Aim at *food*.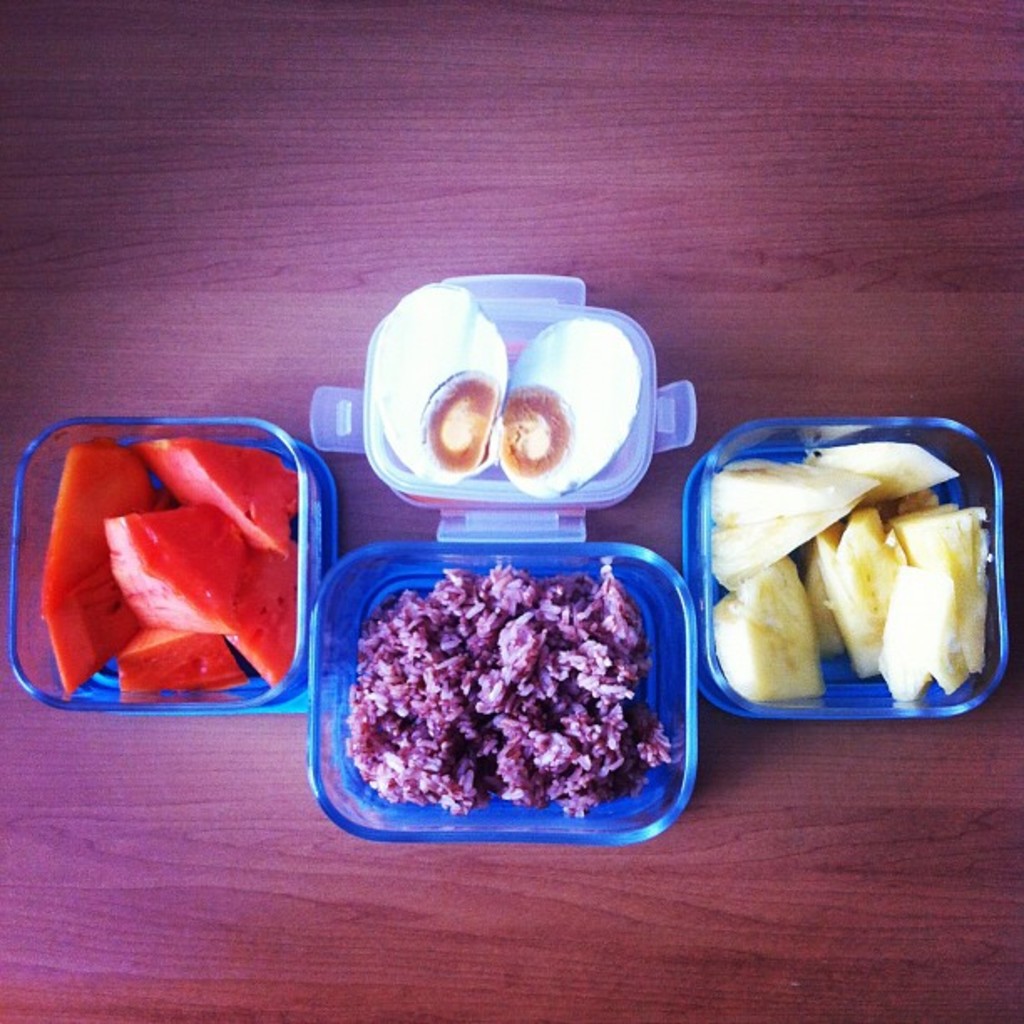
Aimed at l=348, t=549, r=693, b=832.
